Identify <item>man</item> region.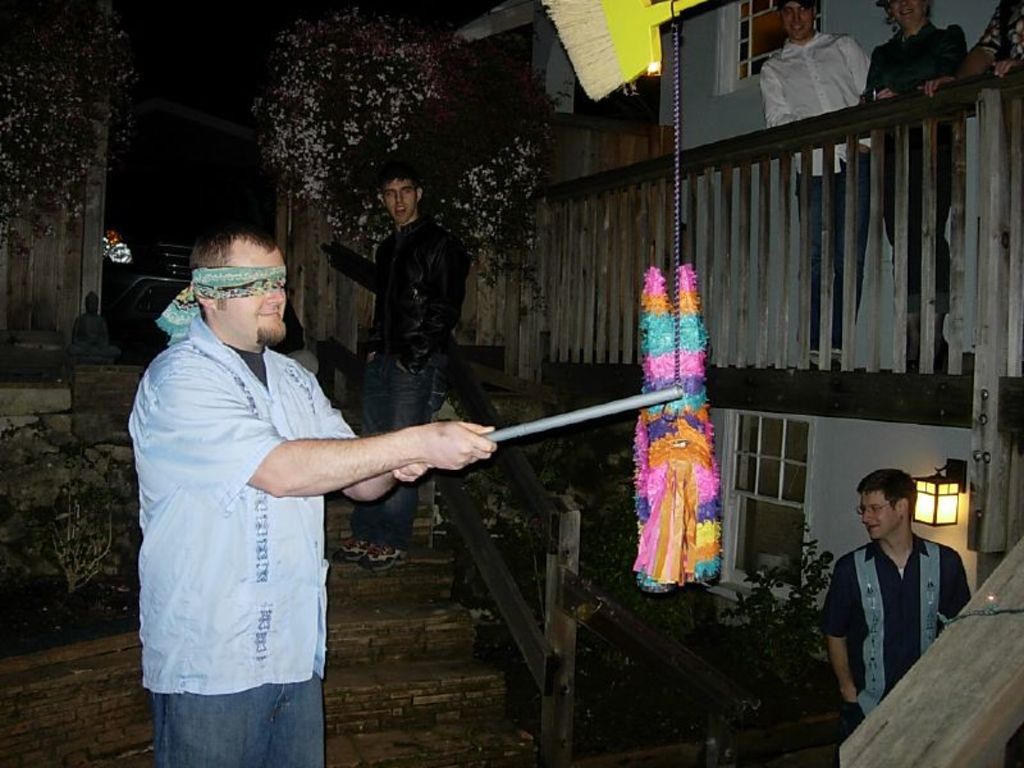
Region: BBox(814, 470, 972, 712).
